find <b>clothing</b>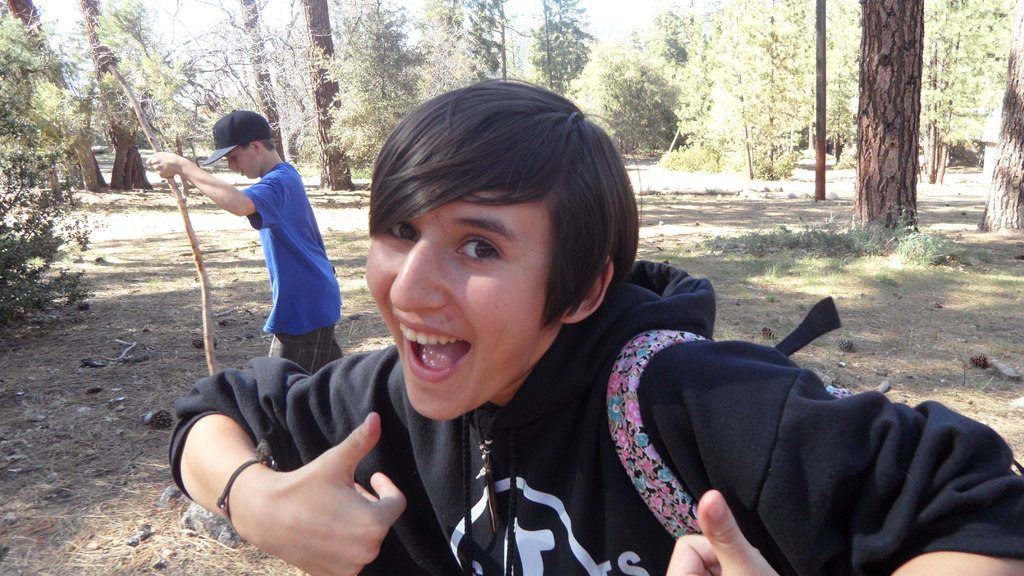
164, 257, 1023, 575
